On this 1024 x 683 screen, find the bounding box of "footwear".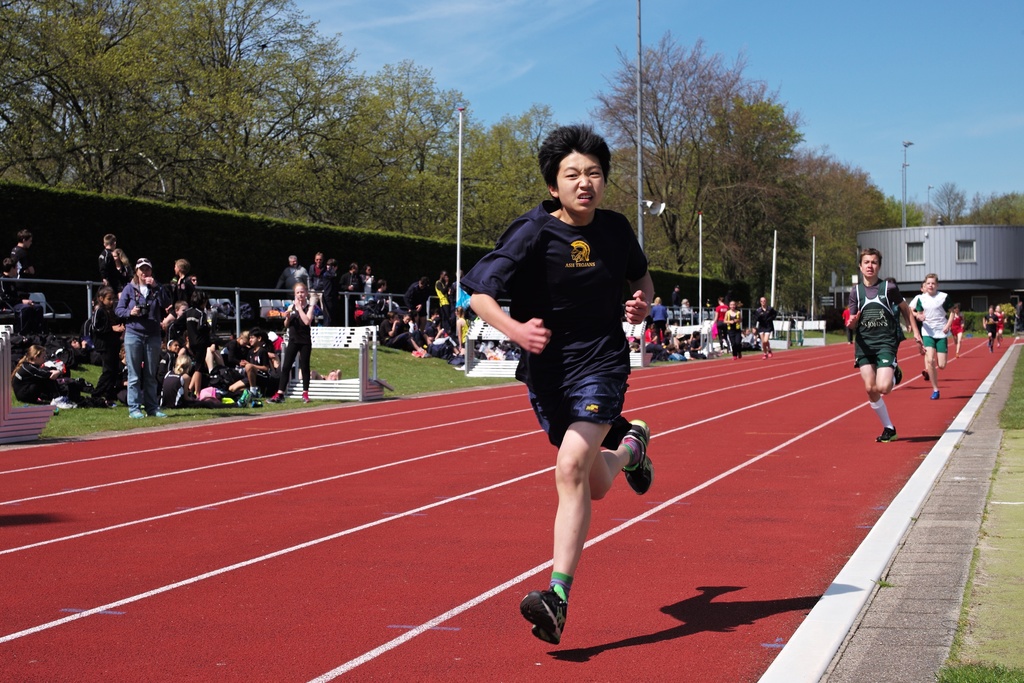
Bounding box: bbox(303, 391, 308, 404).
